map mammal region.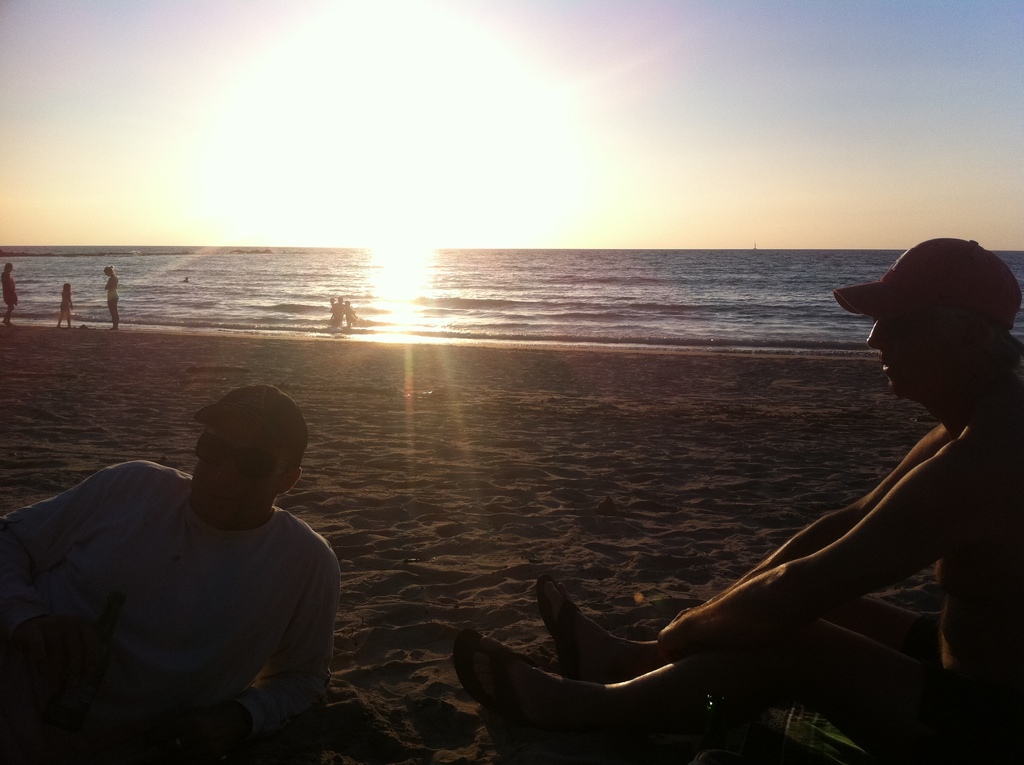
Mapped to x1=342 y1=301 x2=357 y2=330.
